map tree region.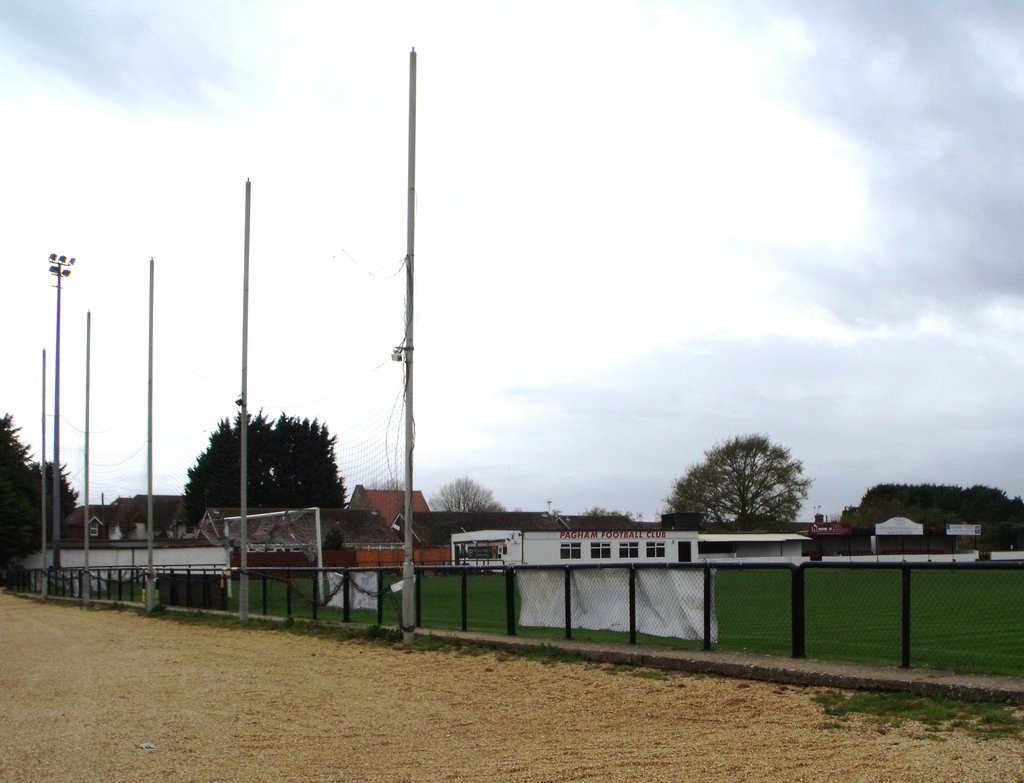
Mapped to x1=424 y1=470 x2=511 y2=523.
